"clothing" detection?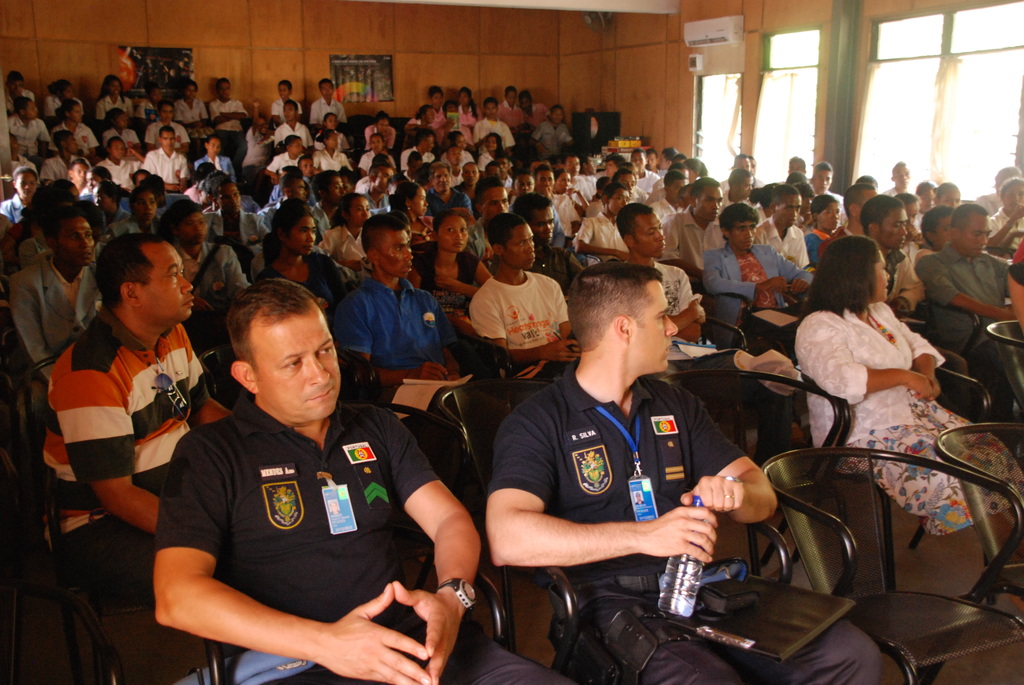
x1=914 y1=243 x2=1023 y2=404
